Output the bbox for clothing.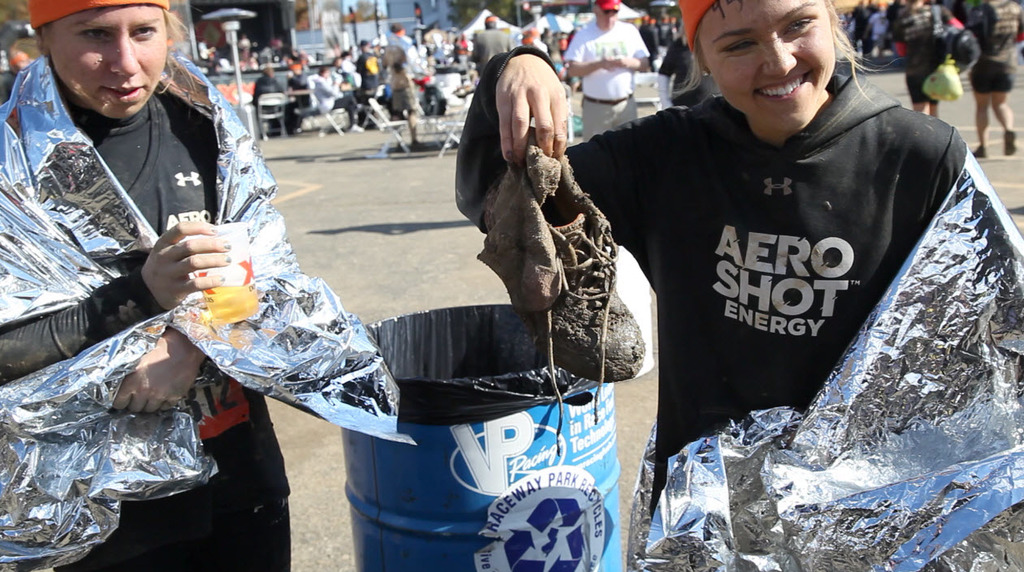
detection(520, 25, 974, 476).
